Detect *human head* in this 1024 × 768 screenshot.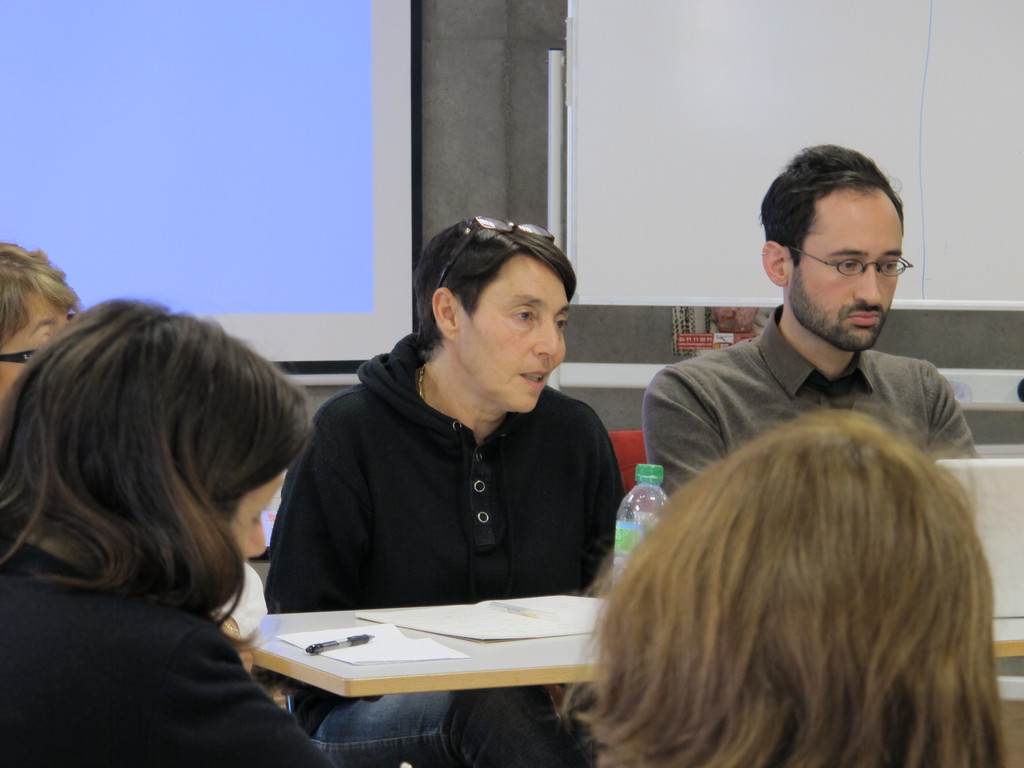
Detection: {"x1": 0, "y1": 237, "x2": 83, "y2": 409}.
